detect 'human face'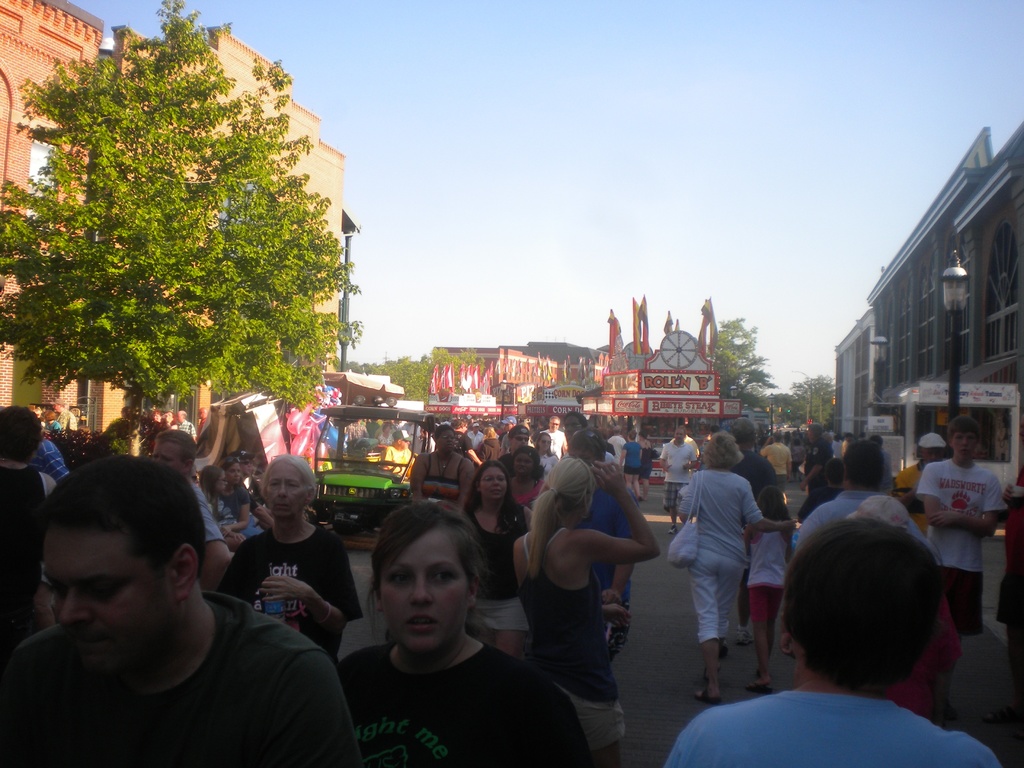
rect(479, 467, 507, 504)
